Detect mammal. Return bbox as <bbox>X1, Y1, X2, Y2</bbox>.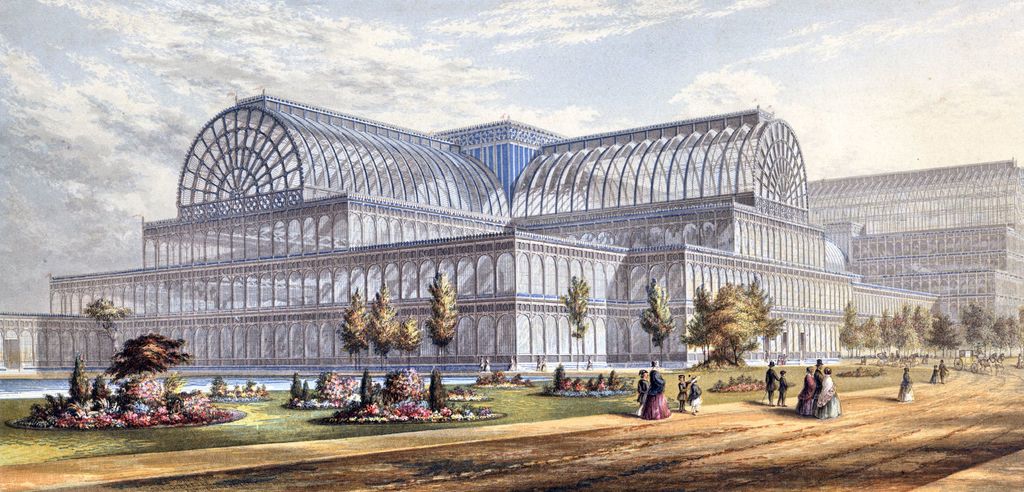
<bbox>479, 355, 483, 370</bbox>.
